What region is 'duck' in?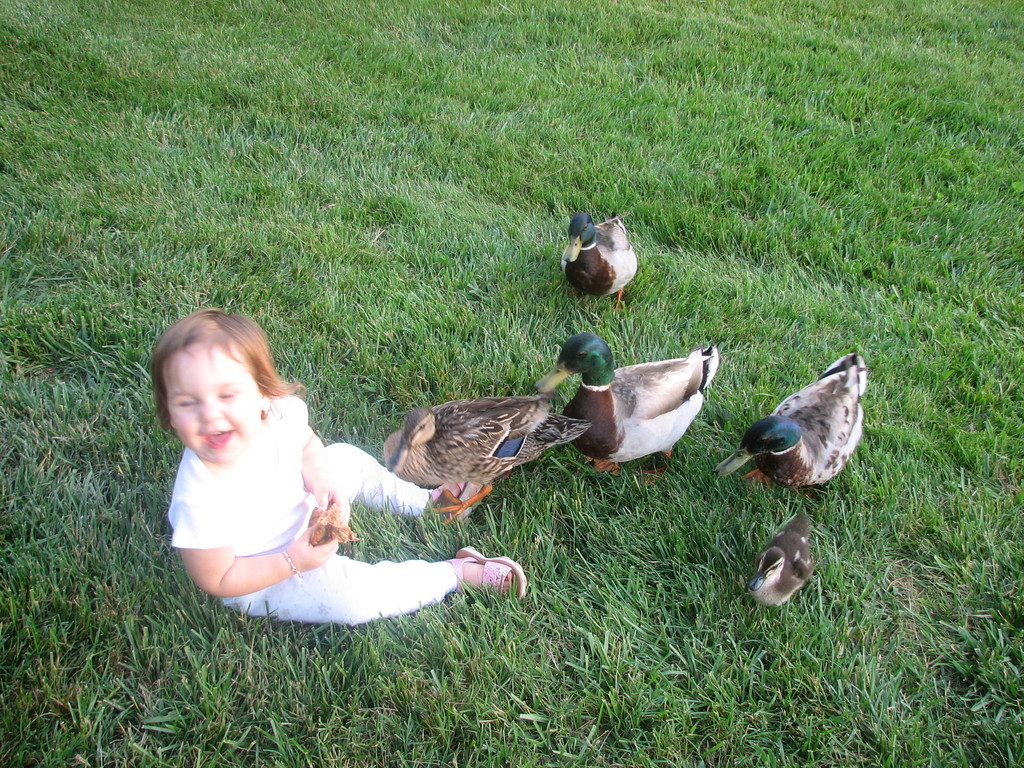
select_region(749, 507, 817, 611).
